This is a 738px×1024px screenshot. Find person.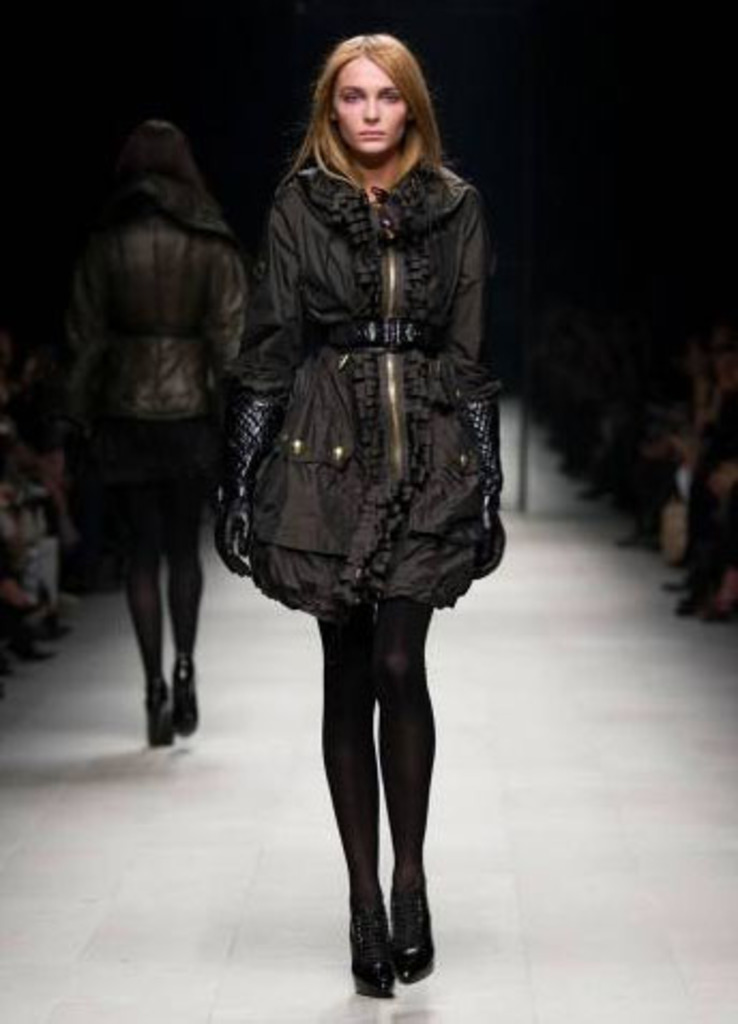
Bounding box: rect(212, 28, 508, 1007).
